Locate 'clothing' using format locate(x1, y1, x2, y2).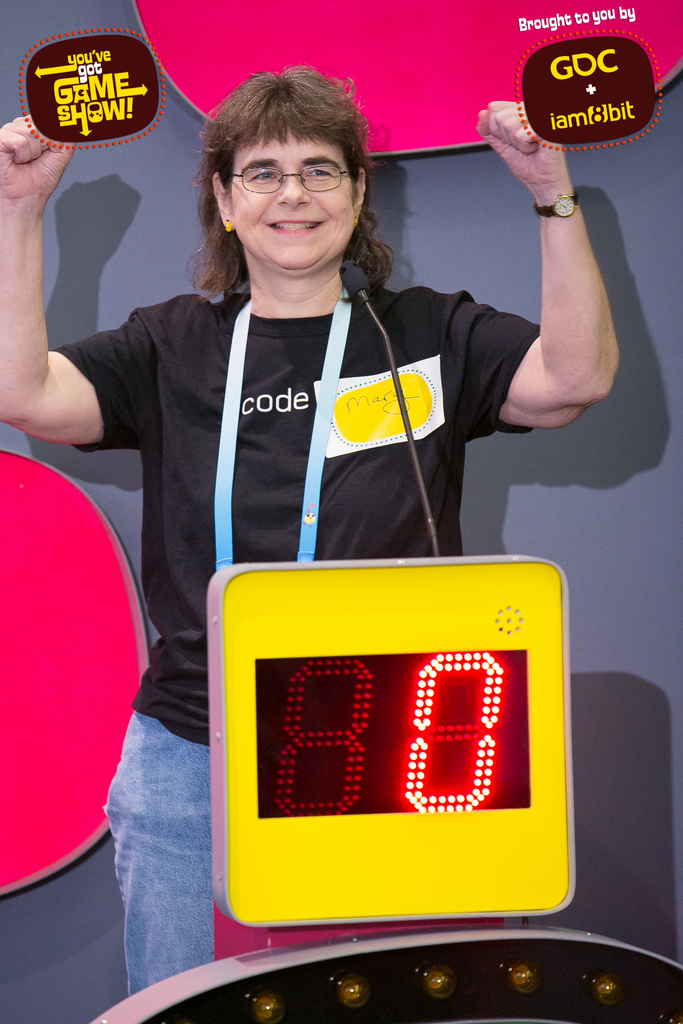
locate(91, 209, 579, 938).
